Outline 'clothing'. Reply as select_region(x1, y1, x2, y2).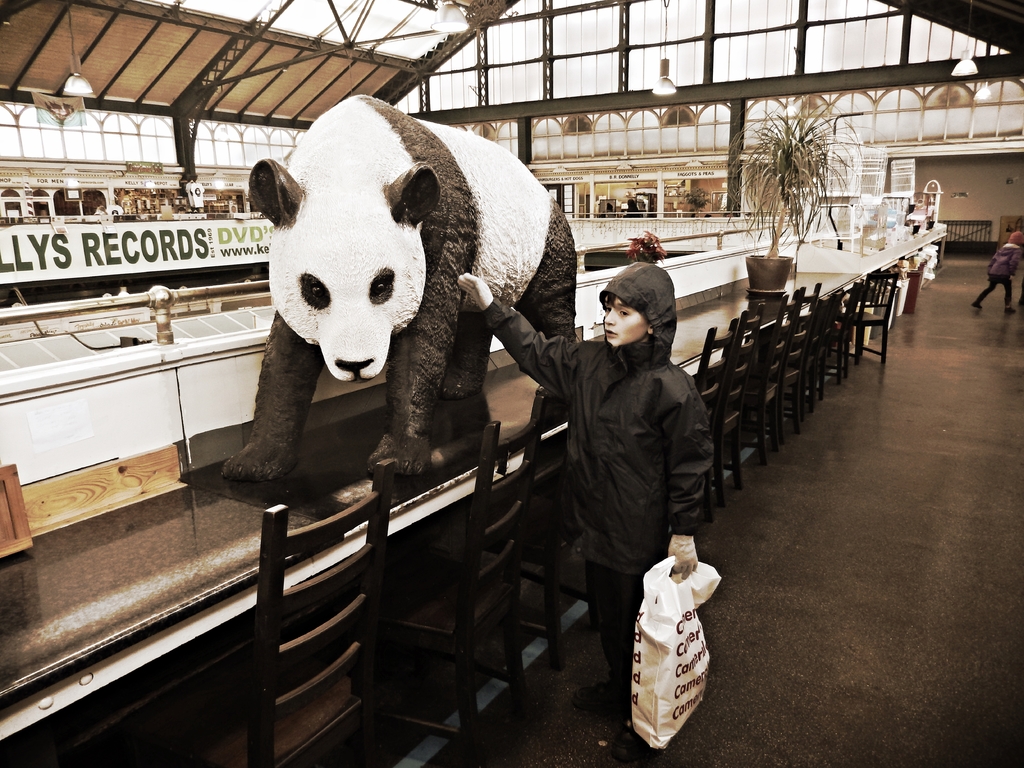
select_region(973, 243, 1022, 311).
